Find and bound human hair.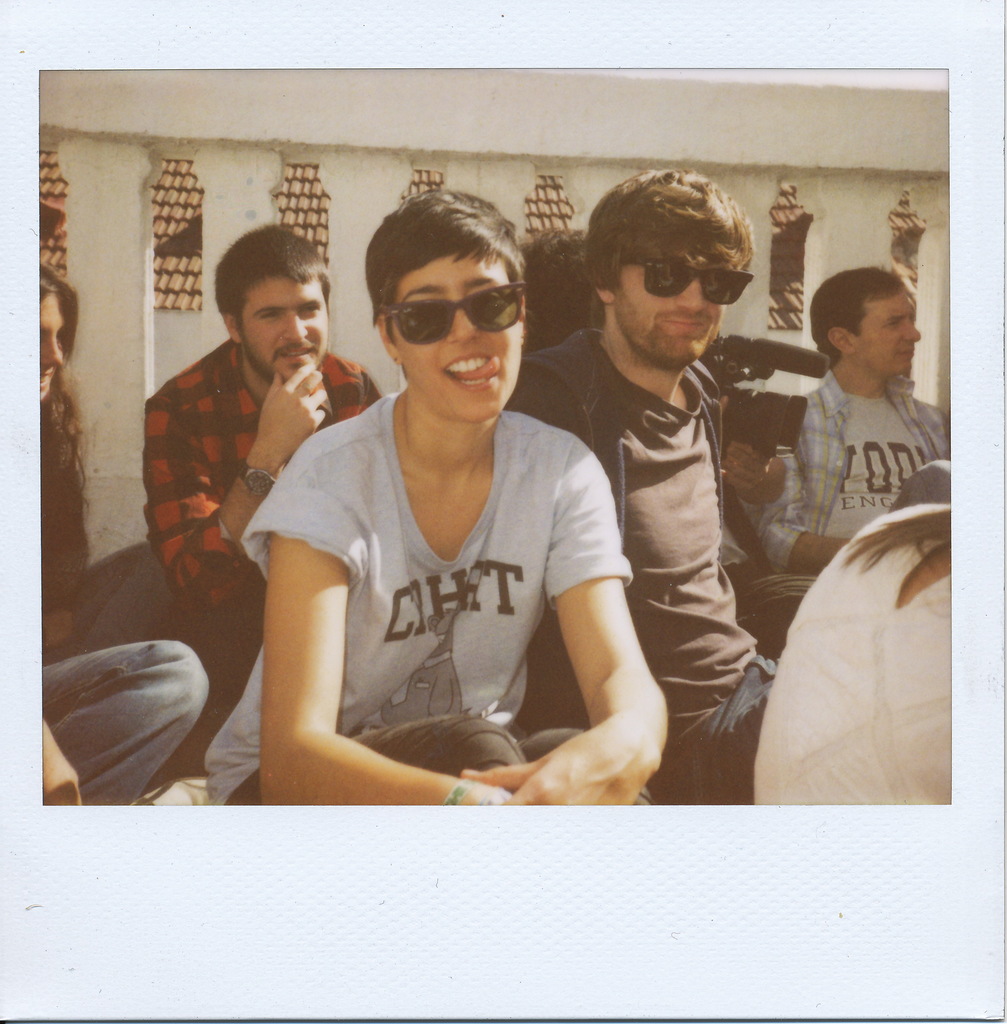
Bound: 583,168,750,287.
